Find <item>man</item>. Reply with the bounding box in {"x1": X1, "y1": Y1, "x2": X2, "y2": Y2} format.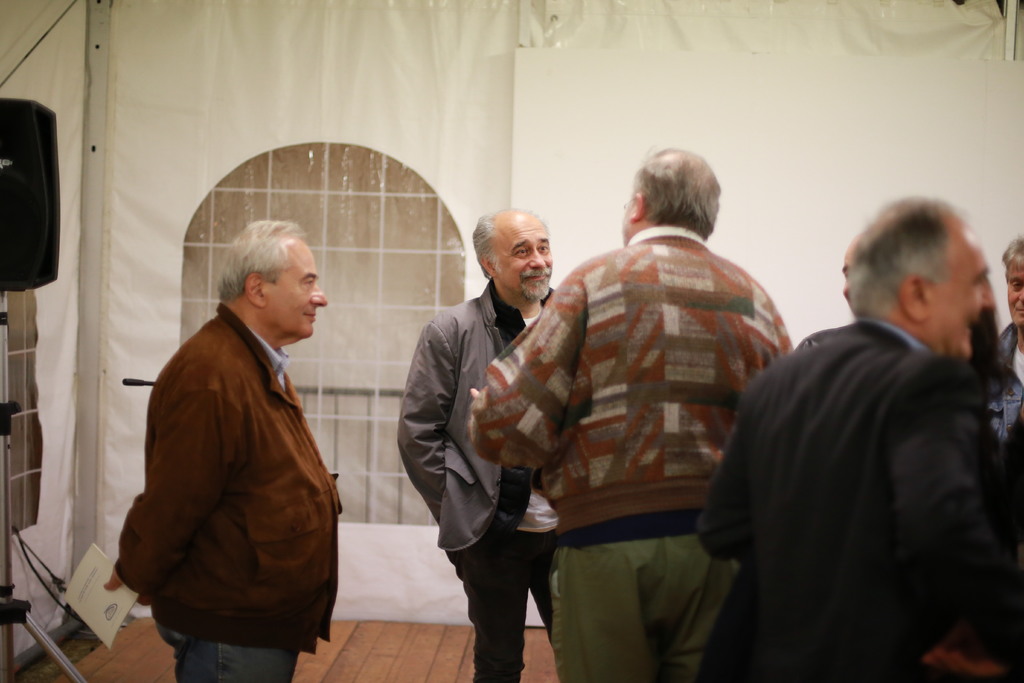
{"x1": 465, "y1": 147, "x2": 790, "y2": 682}.
